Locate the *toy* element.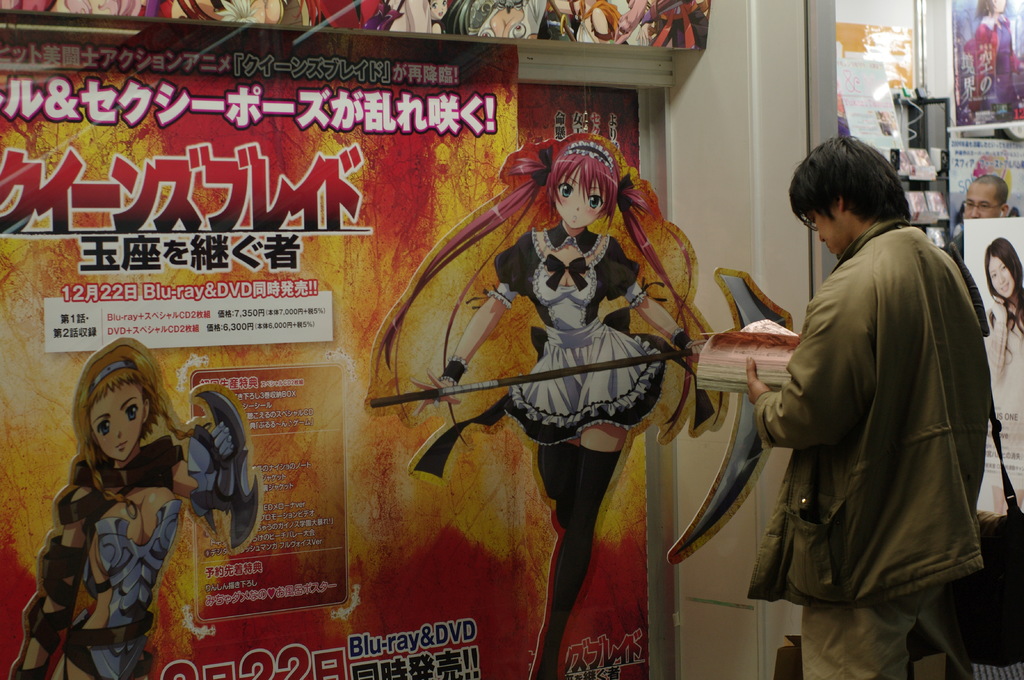
Element bbox: region(388, 0, 455, 42).
